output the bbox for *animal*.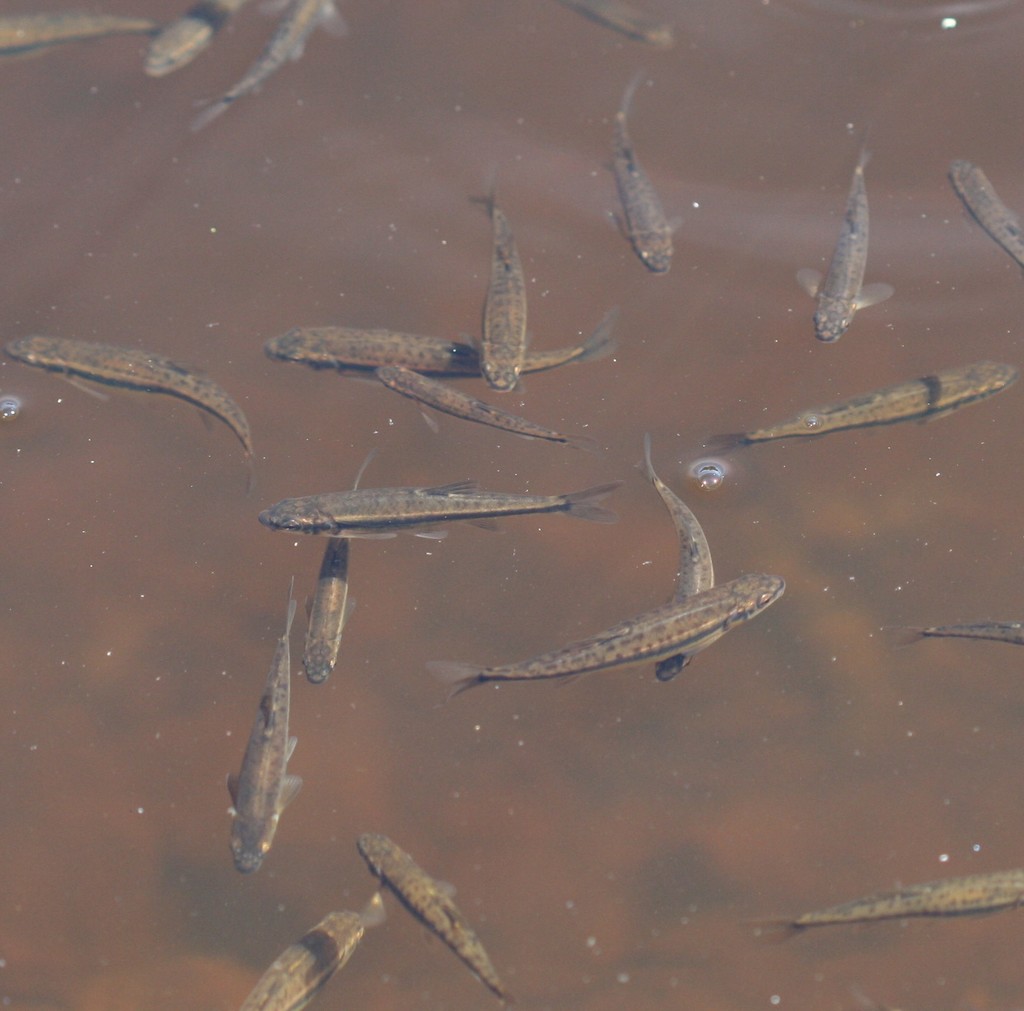
<region>887, 620, 1023, 645</region>.
